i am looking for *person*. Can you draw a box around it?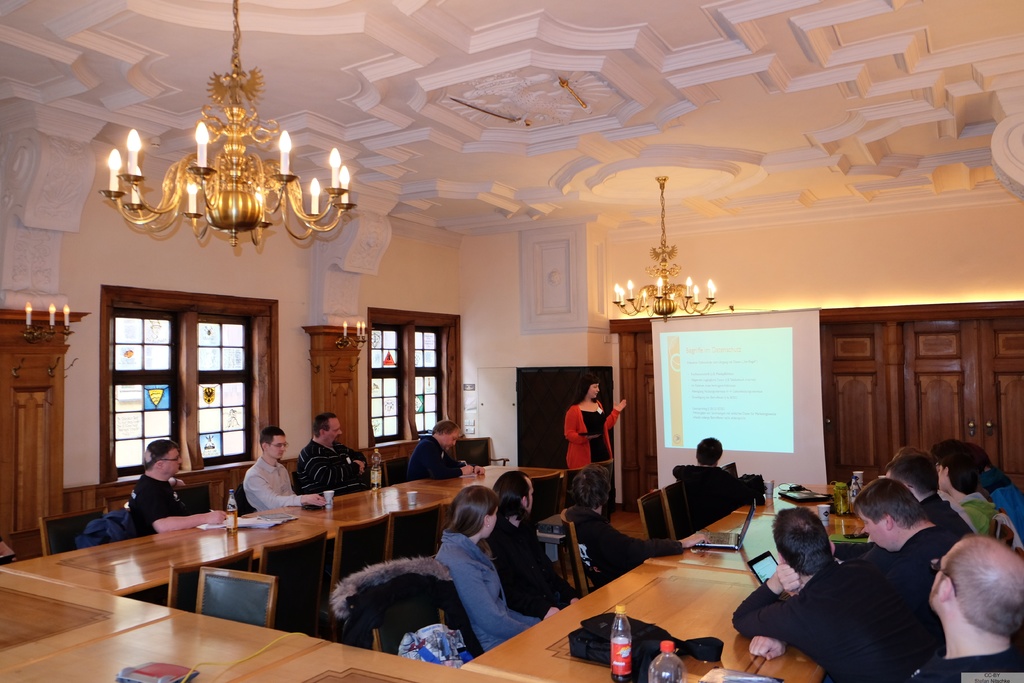
Sure, the bounding box is x1=960 y1=445 x2=1023 y2=530.
